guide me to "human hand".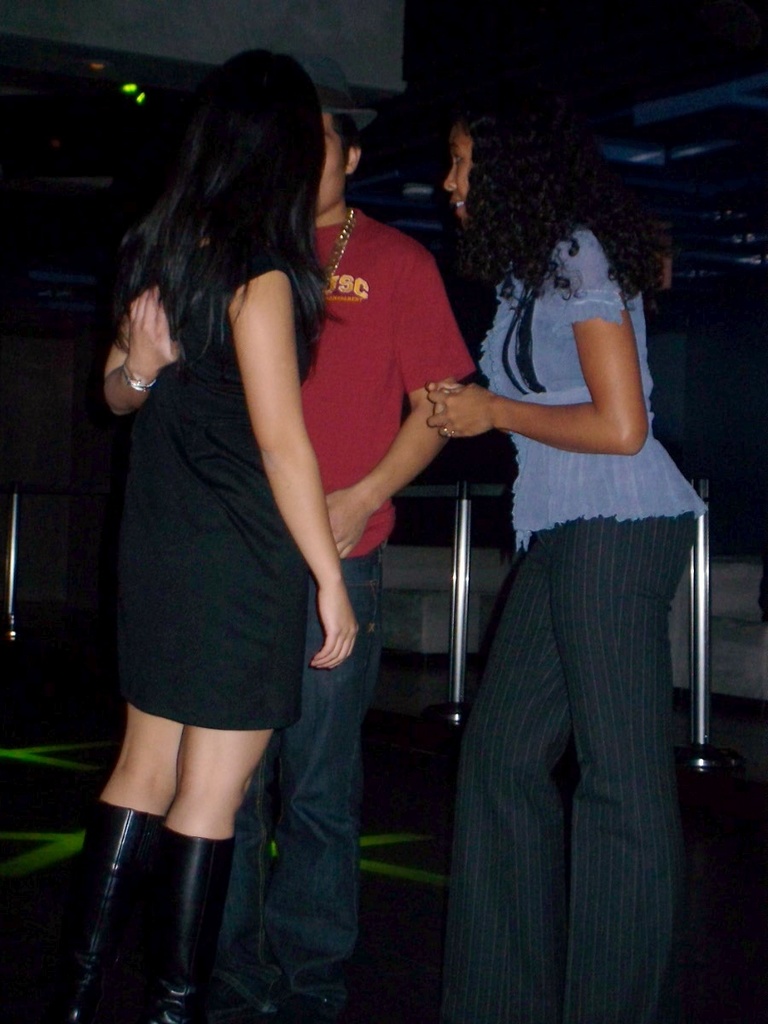
Guidance: box=[125, 285, 181, 375].
